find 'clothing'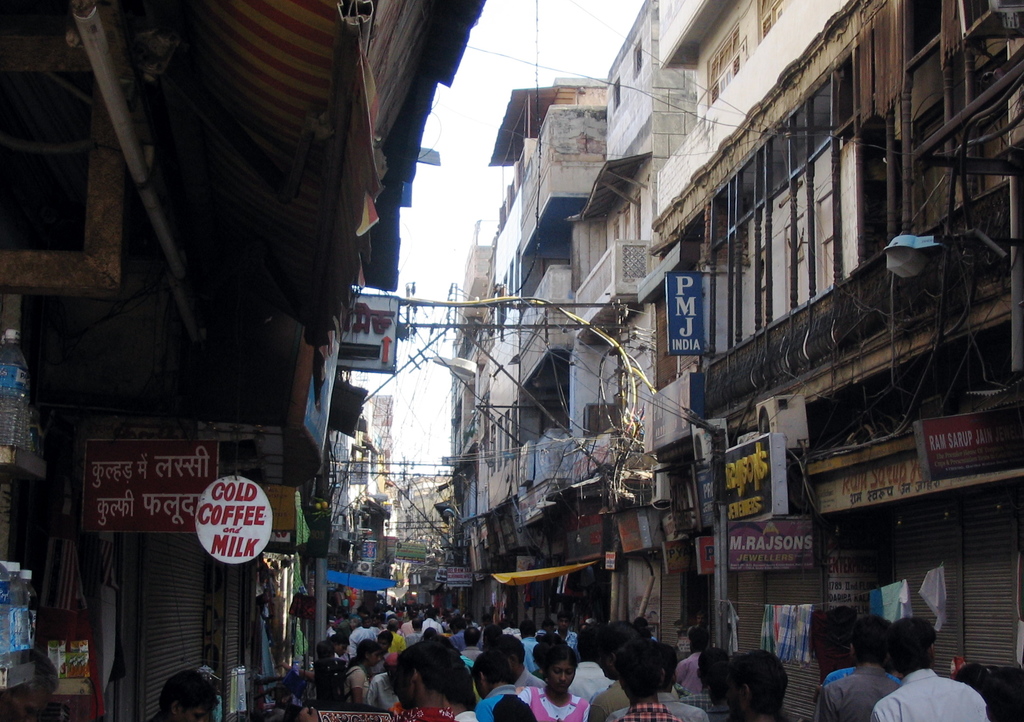
<box>479,680,539,721</box>
